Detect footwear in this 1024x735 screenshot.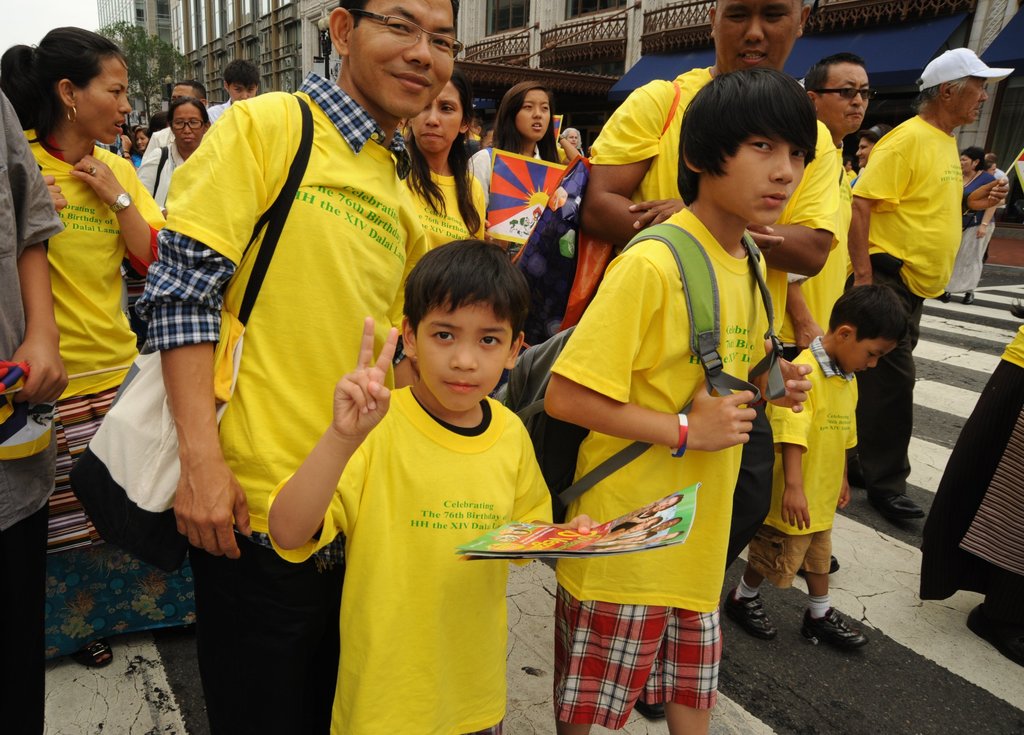
Detection: {"x1": 803, "y1": 608, "x2": 872, "y2": 649}.
